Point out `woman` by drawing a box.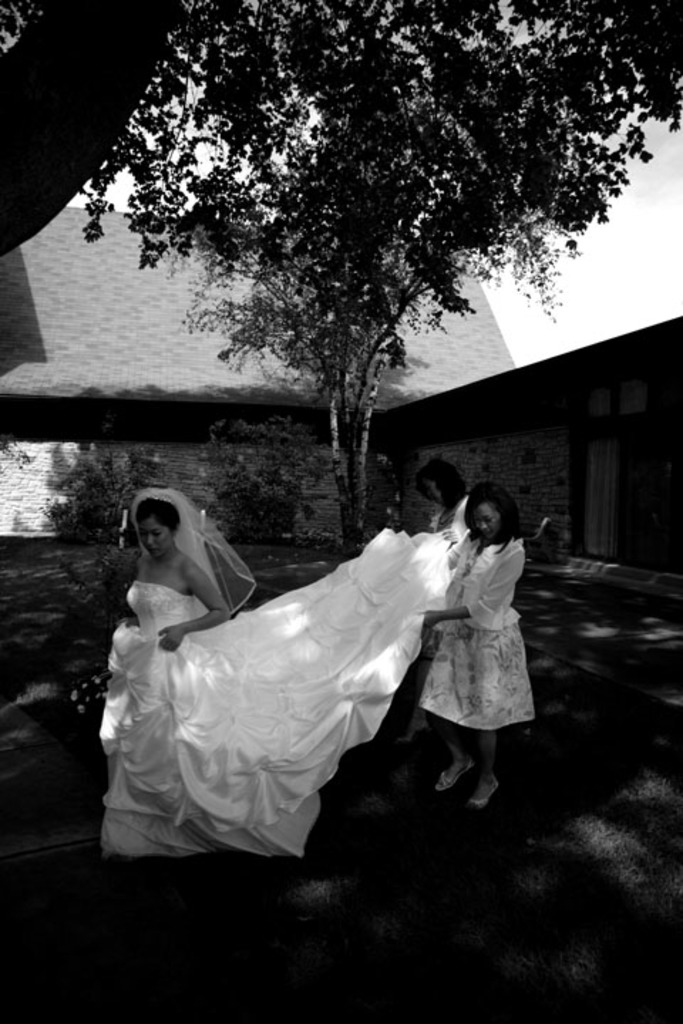
pyautogui.locateOnScreen(407, 471, 552, 831).
